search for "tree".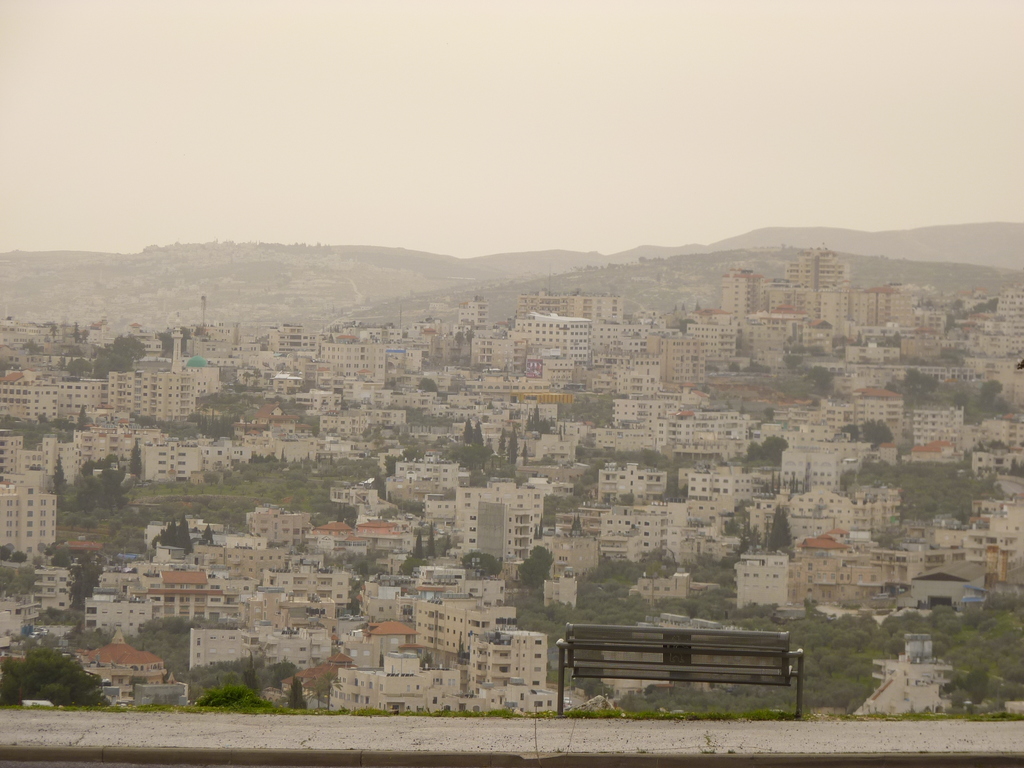
Found at Rect(1019, 438, 1023, 447).
